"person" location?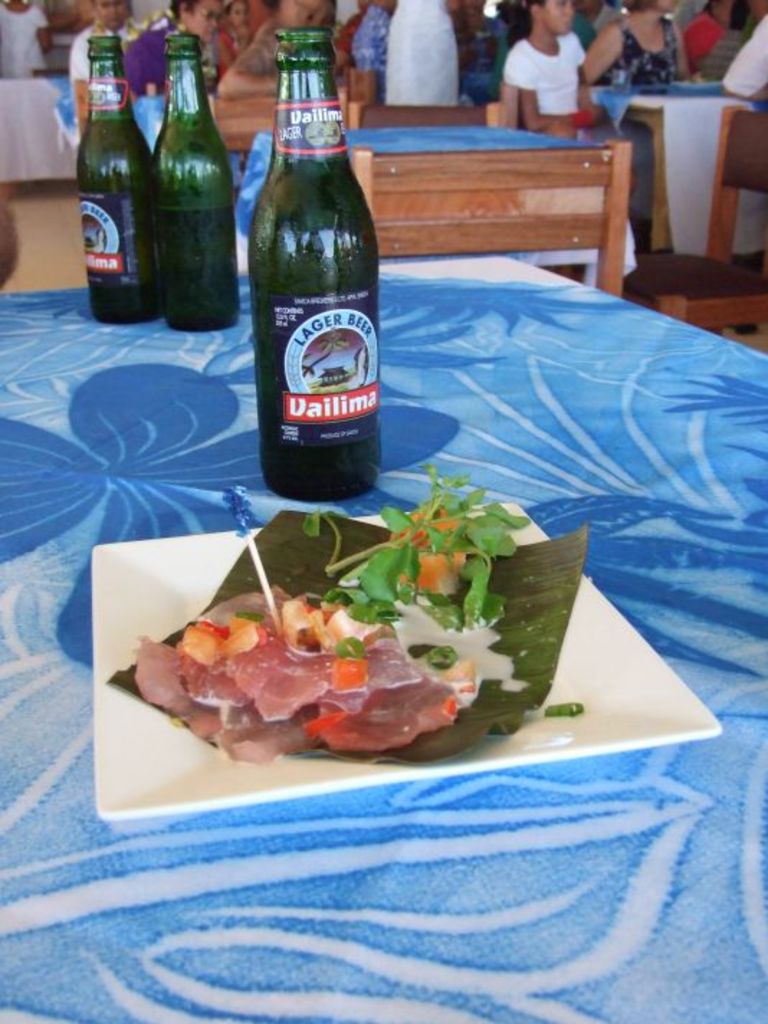
(x1=388, y1=0, x2=463, y2=101)
